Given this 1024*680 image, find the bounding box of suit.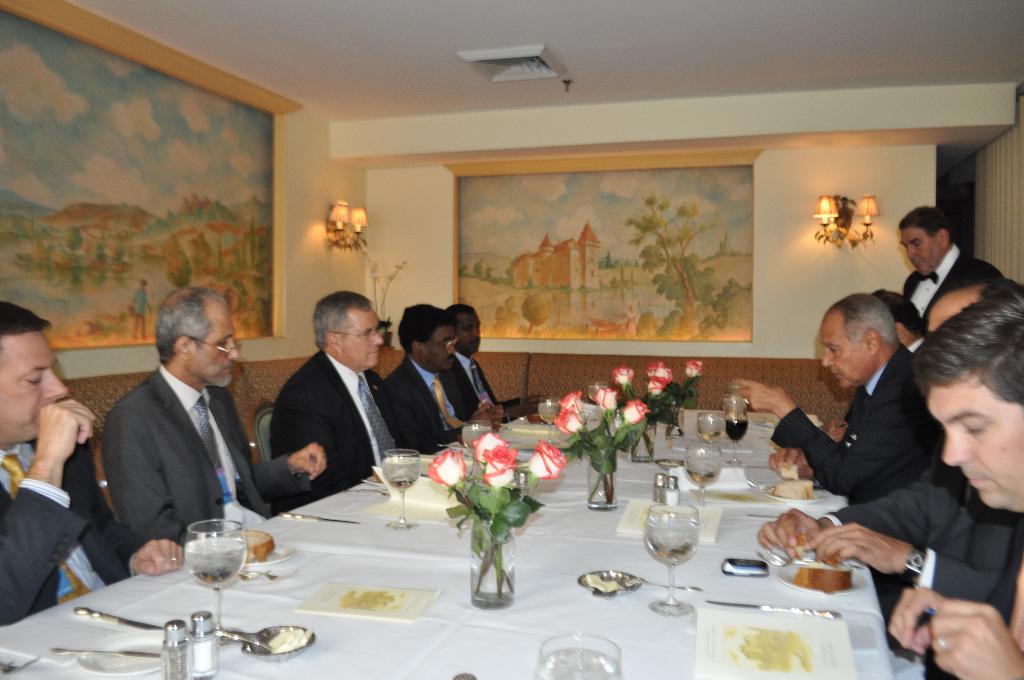
bbox(0, 434, 135, 626).
